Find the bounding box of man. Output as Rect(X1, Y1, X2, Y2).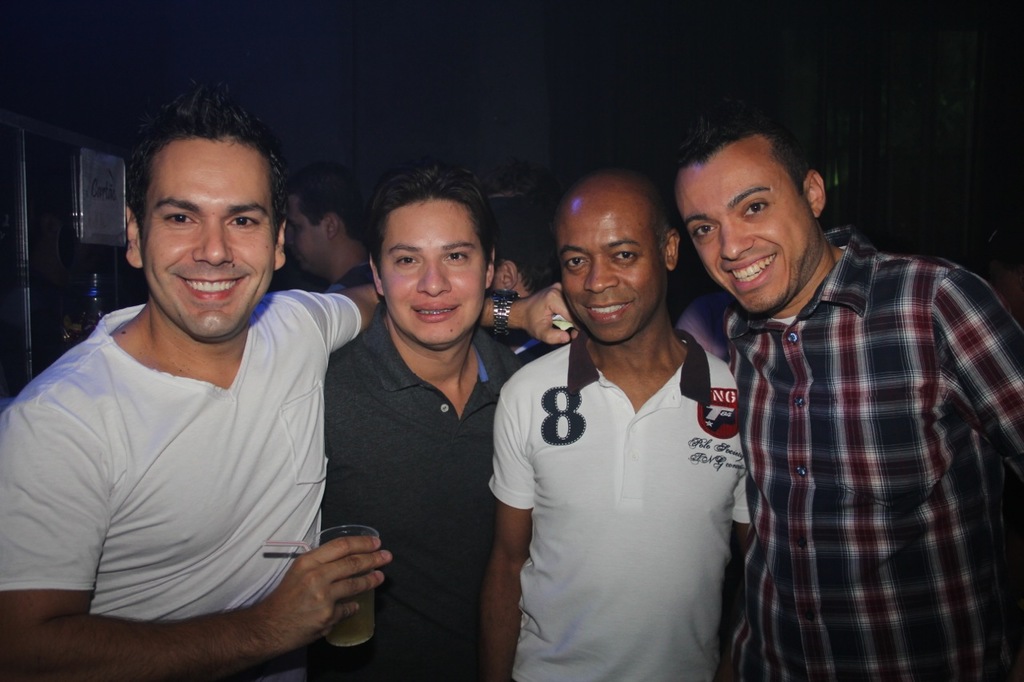
Rect(485, 164, 749, 681).
